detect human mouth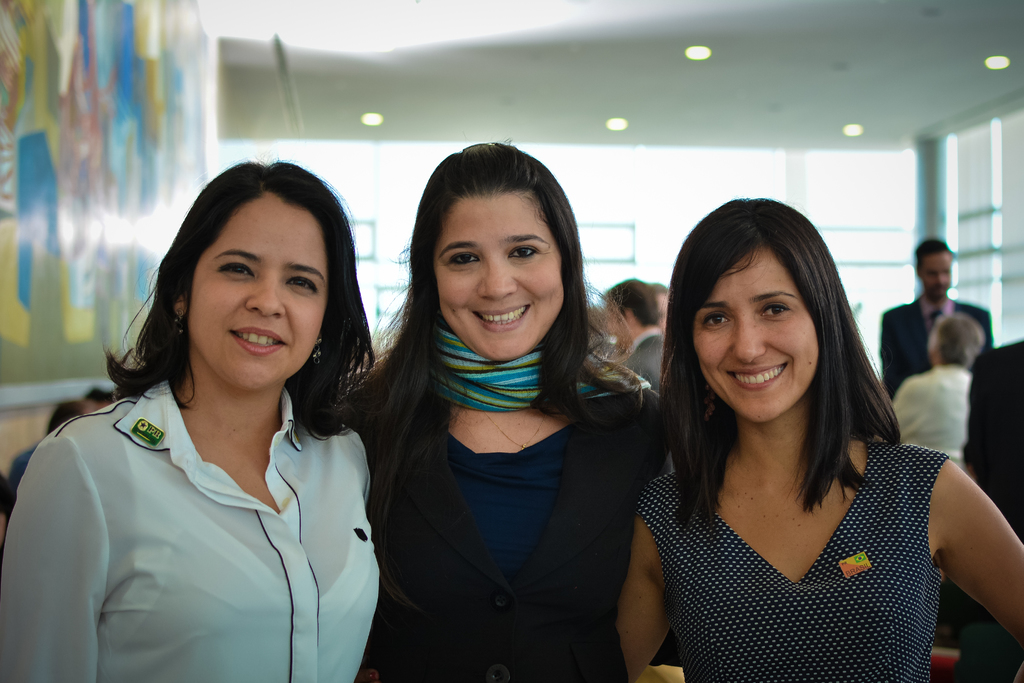
pyautogui.locateOnScreen(471, 299, 540, 333)
